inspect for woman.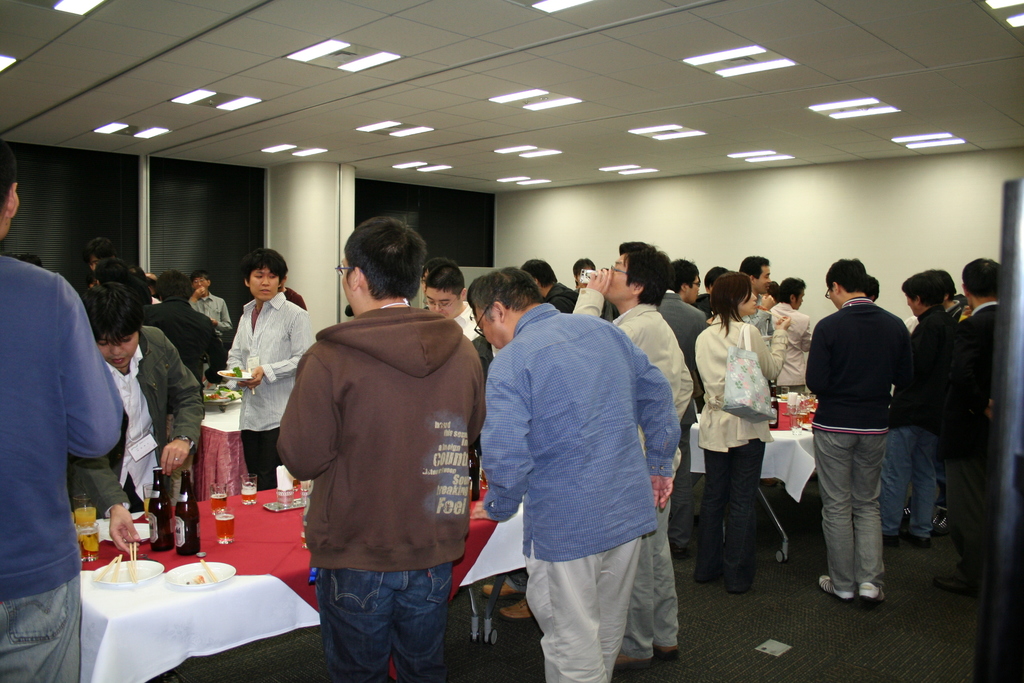
Inspection: 696 264 794 607.
